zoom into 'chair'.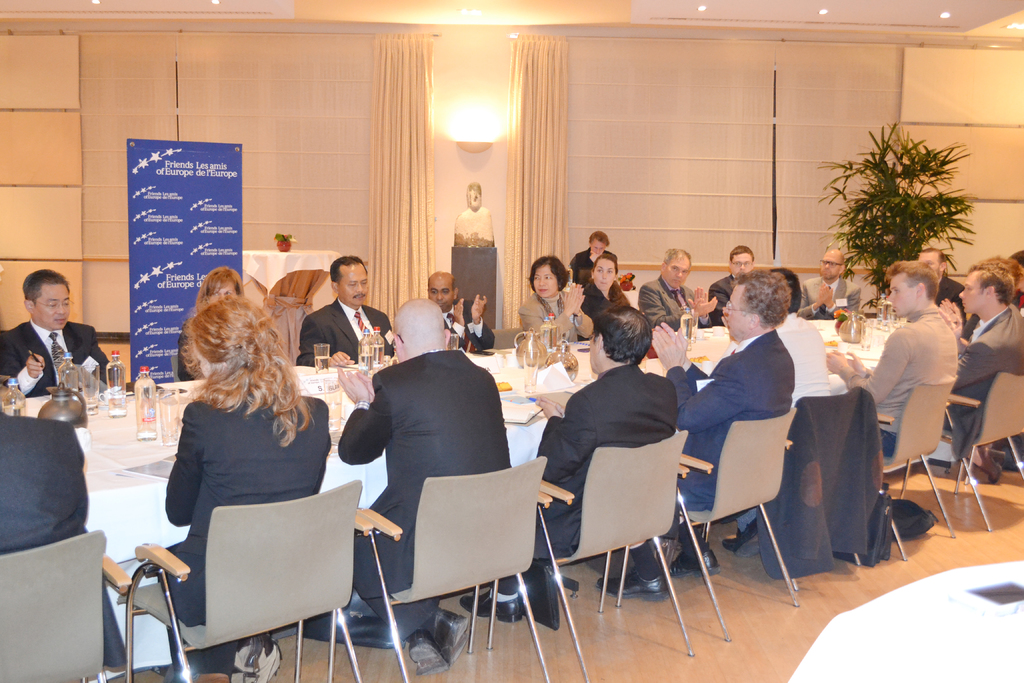
Zoom target: 866 361 964 562.
